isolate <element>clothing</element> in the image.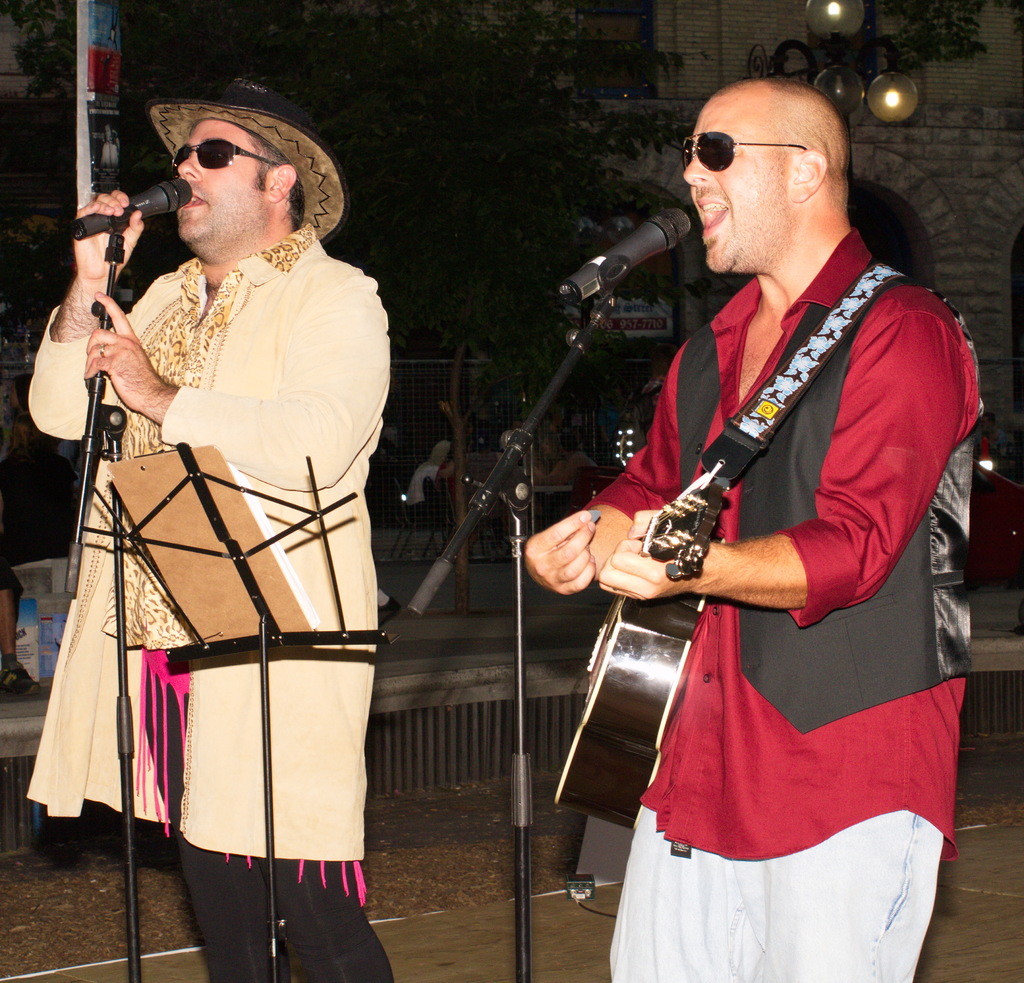
Isolated region: bbox(29, 234, 394, 982).
